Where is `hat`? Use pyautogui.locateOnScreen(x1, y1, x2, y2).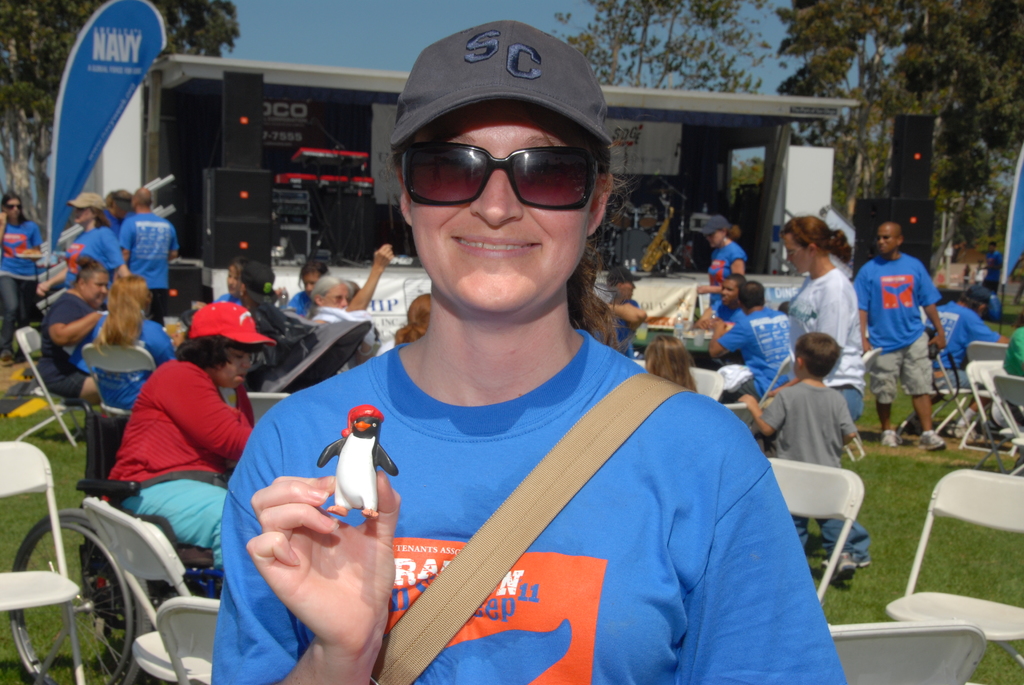
pyautogui.locateOnScreen(390, 18, 610, 152).
